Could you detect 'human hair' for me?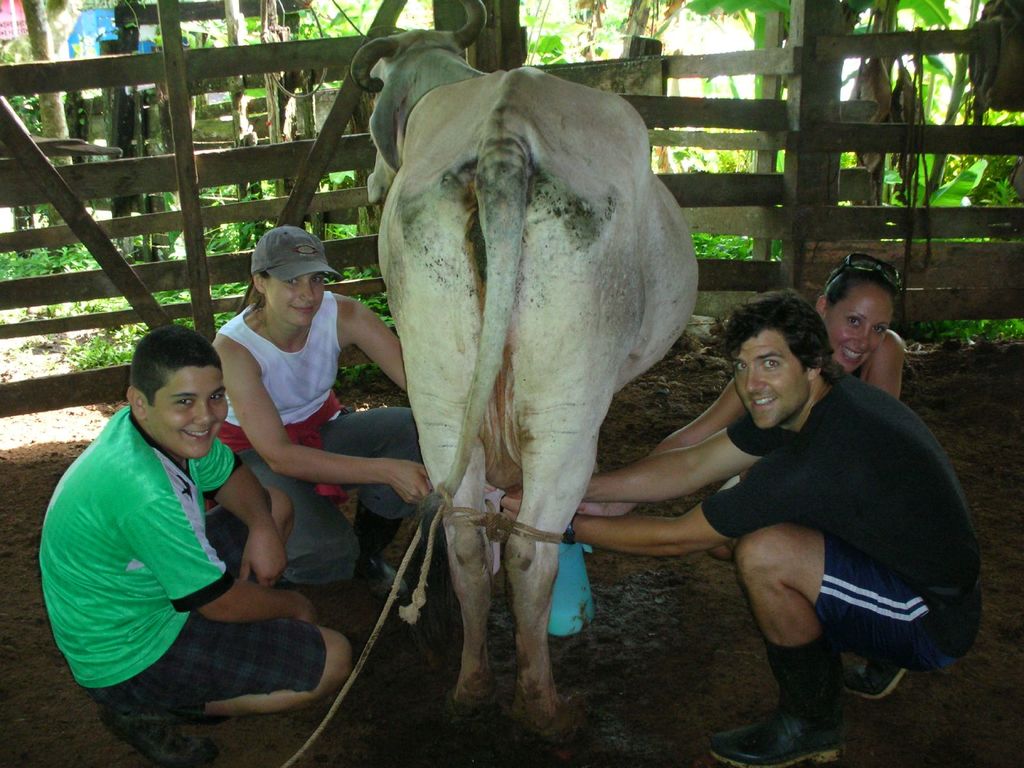
Detection result: bbox(131, 321, 223, 408).
